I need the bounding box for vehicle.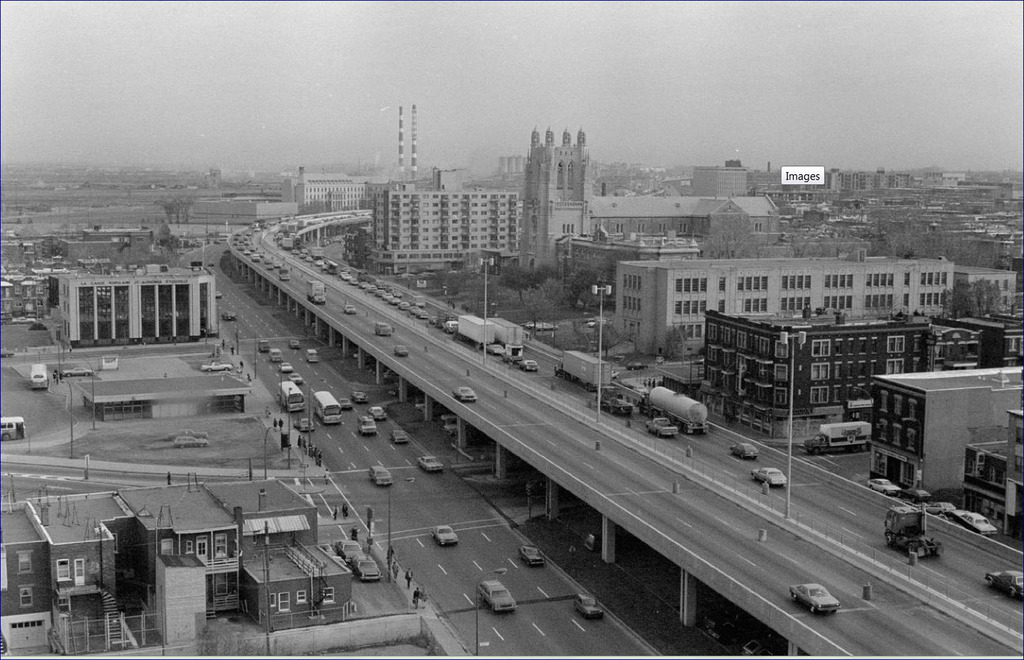
Here it is: region(593, 385, 636, 419).
